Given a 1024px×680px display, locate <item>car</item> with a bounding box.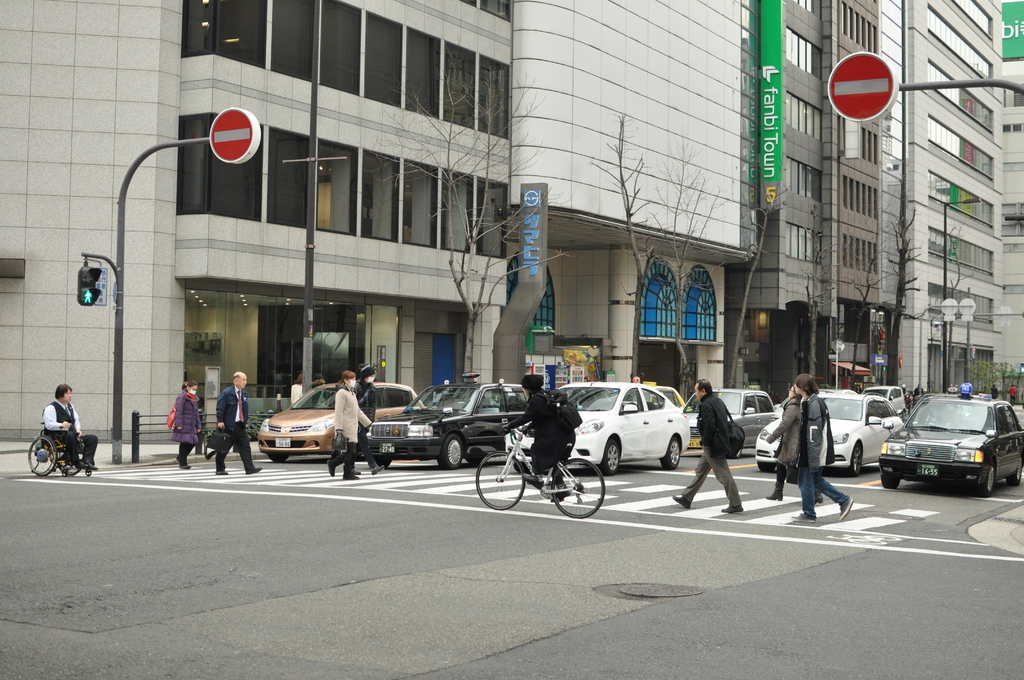
Located: bbox(861, 387, 908, 419).
